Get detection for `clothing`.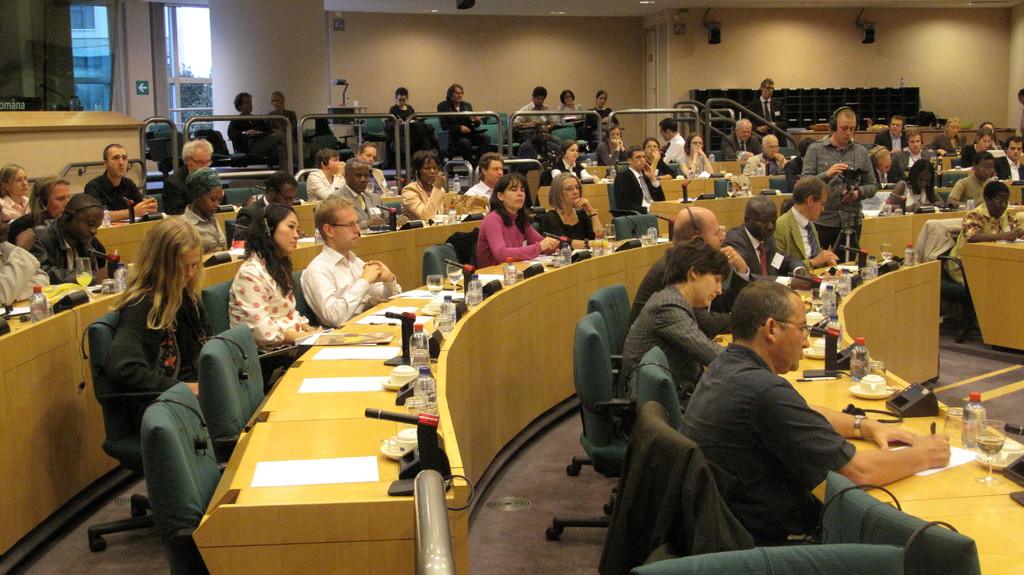
Detection: x1=460 y1=178 x2=490 y2=200.
